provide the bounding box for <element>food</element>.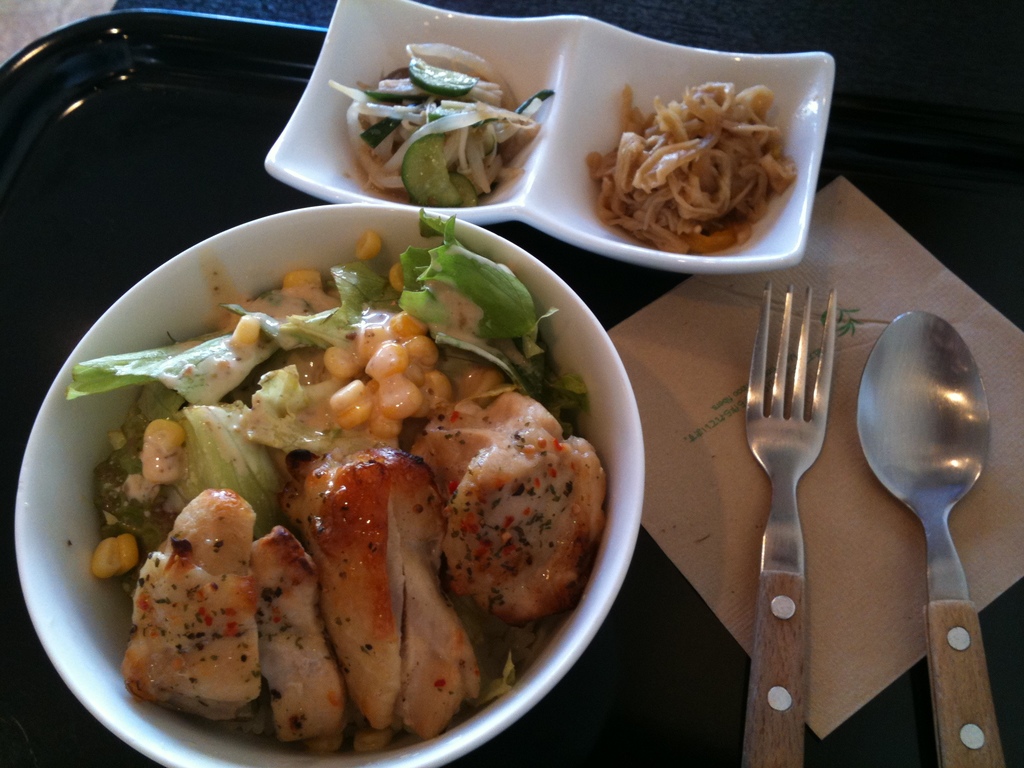
324, 38, 556, 210.
